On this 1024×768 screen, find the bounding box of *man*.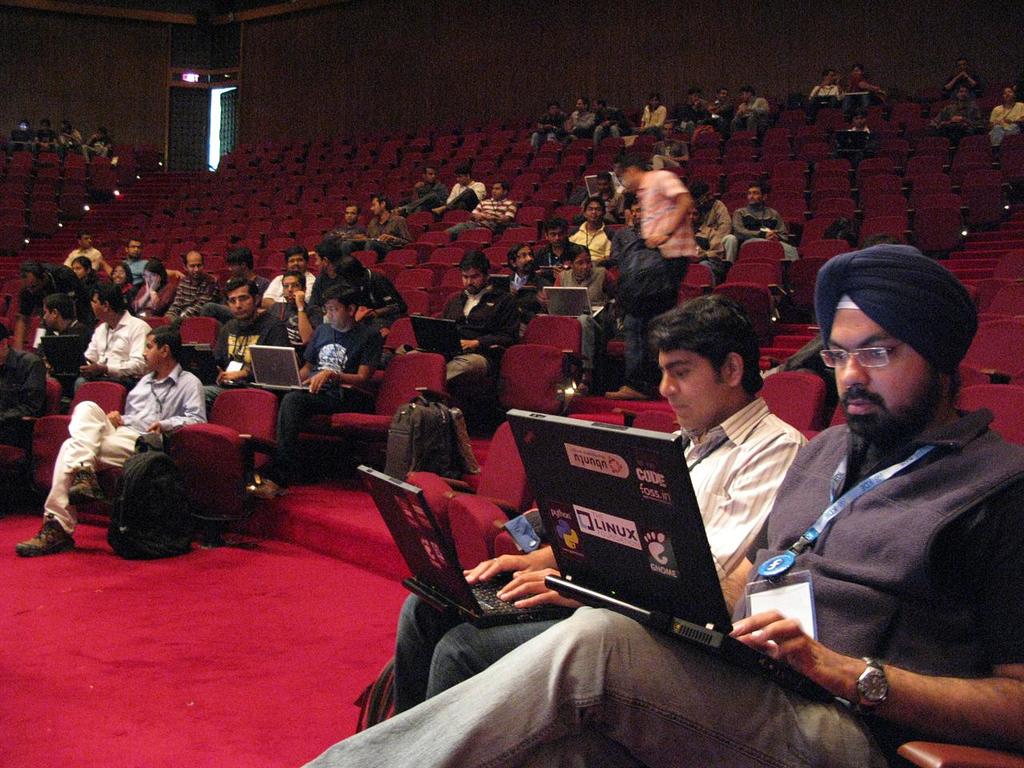
Bounding box: detection(202, 274, 280, 418).
